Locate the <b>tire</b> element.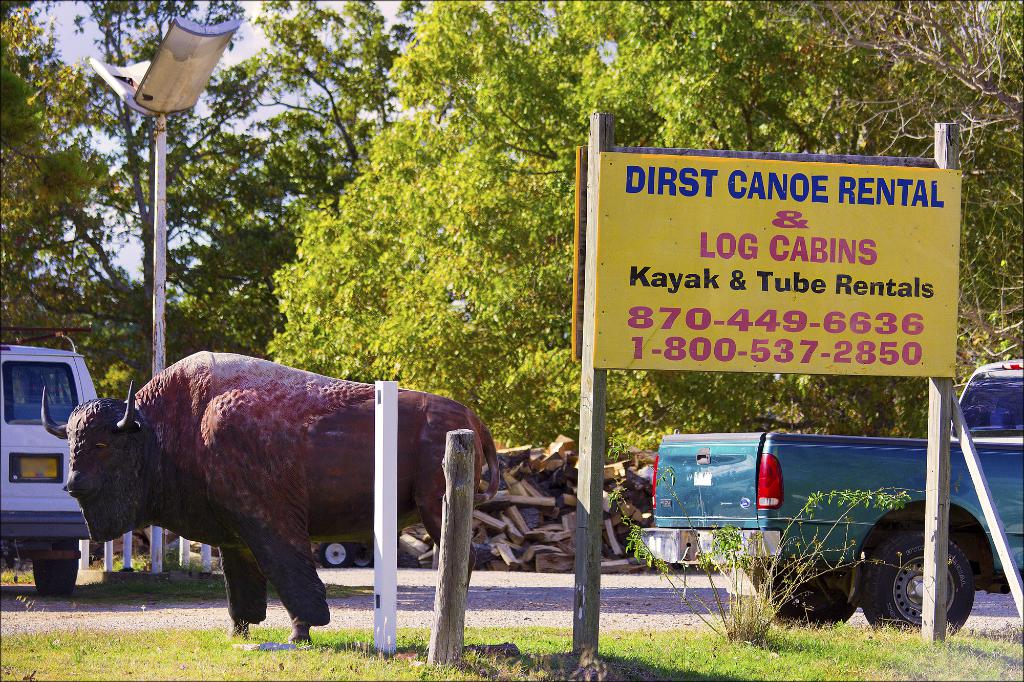
Element bbox: {"x1": 878, "y1": 511, "x2": 984, "y2": 649}.
